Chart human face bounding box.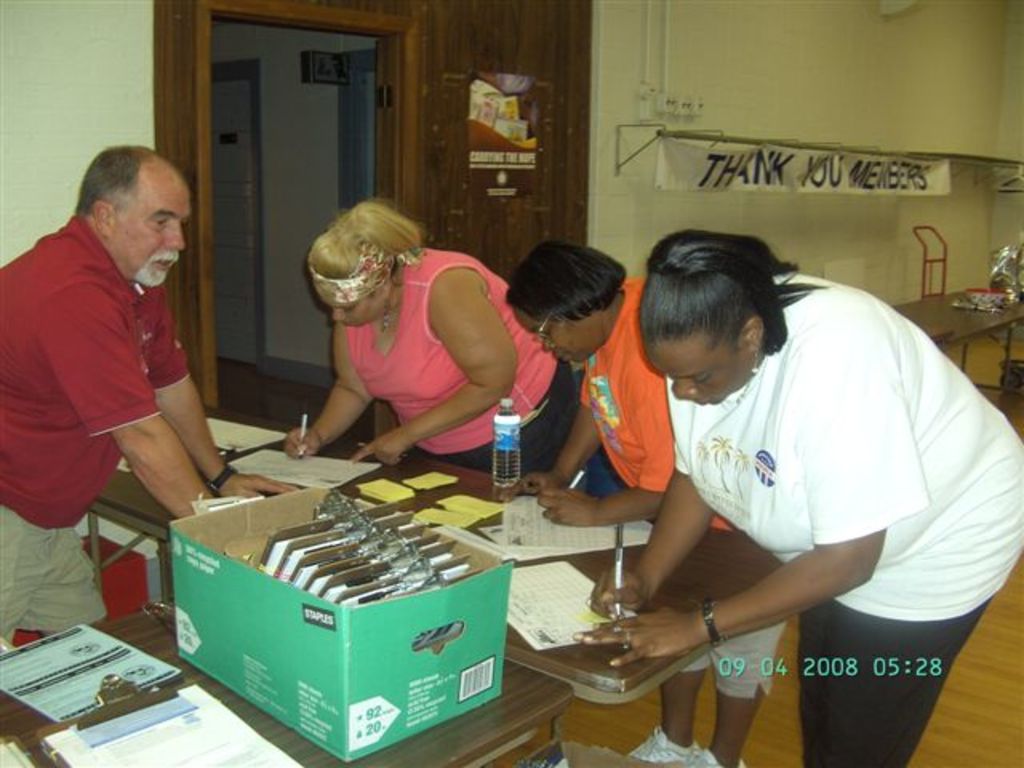
Charted: 120 173 192 285.
